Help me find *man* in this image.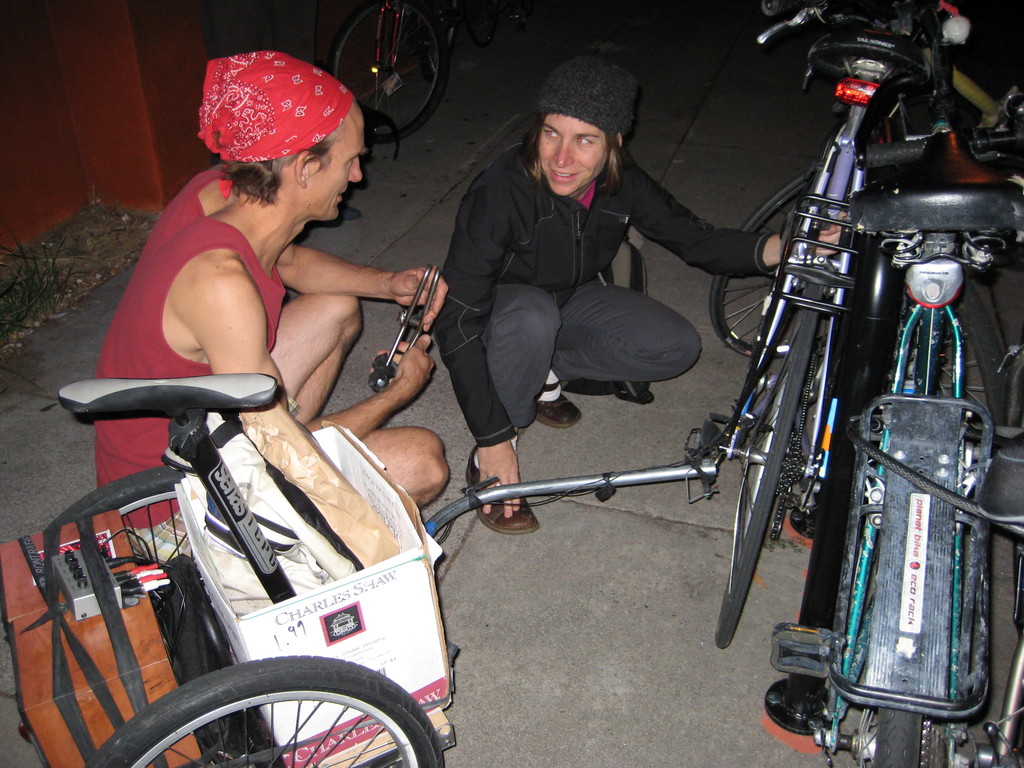
Found it: 102 59 435 555.
